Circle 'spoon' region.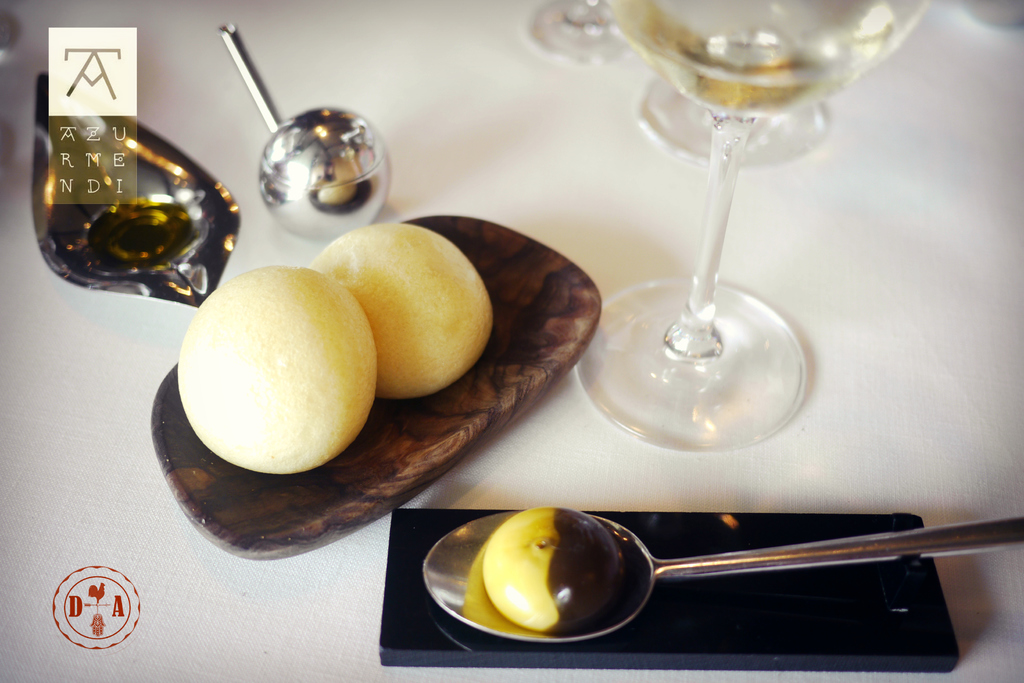
Region: region(425, 506, 1023, 646).
